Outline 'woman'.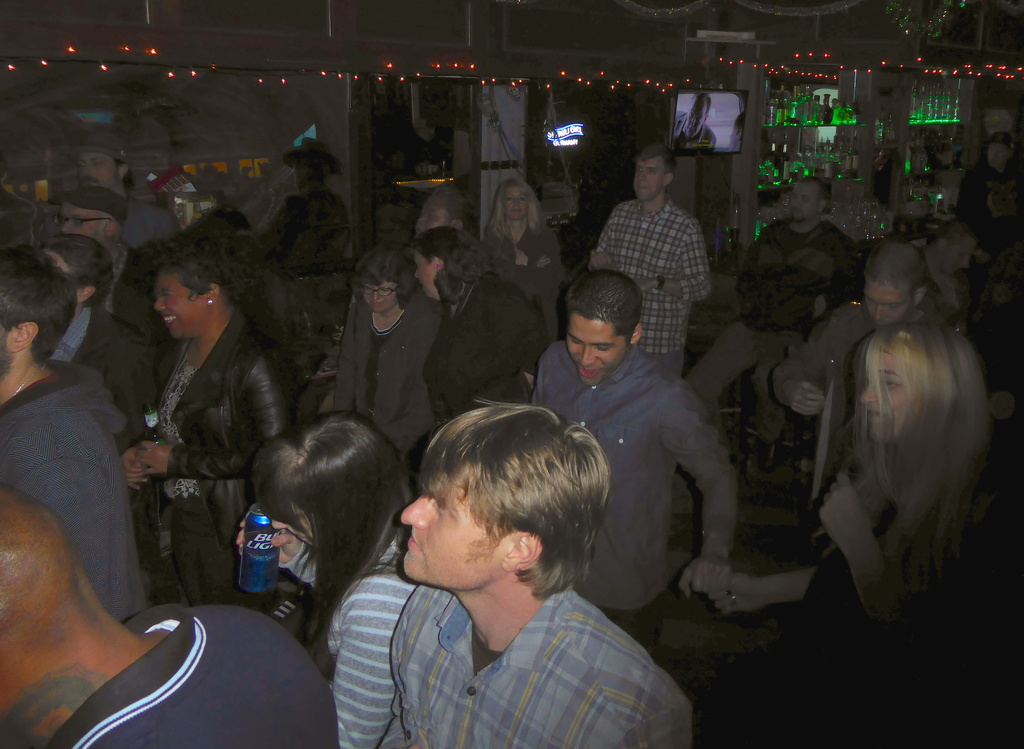
Outline: [x1=103, y1=221, x2=284, y2=650].
